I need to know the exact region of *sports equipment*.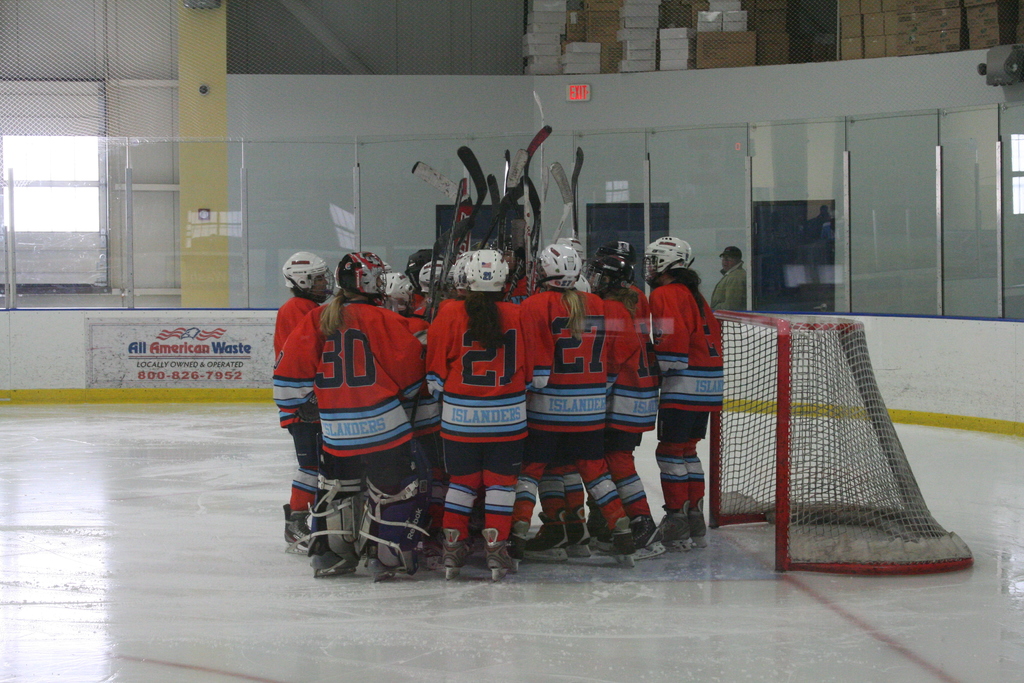
Region: {"left": 537, "top": 243, "right": 588, "bottom": 288}.
